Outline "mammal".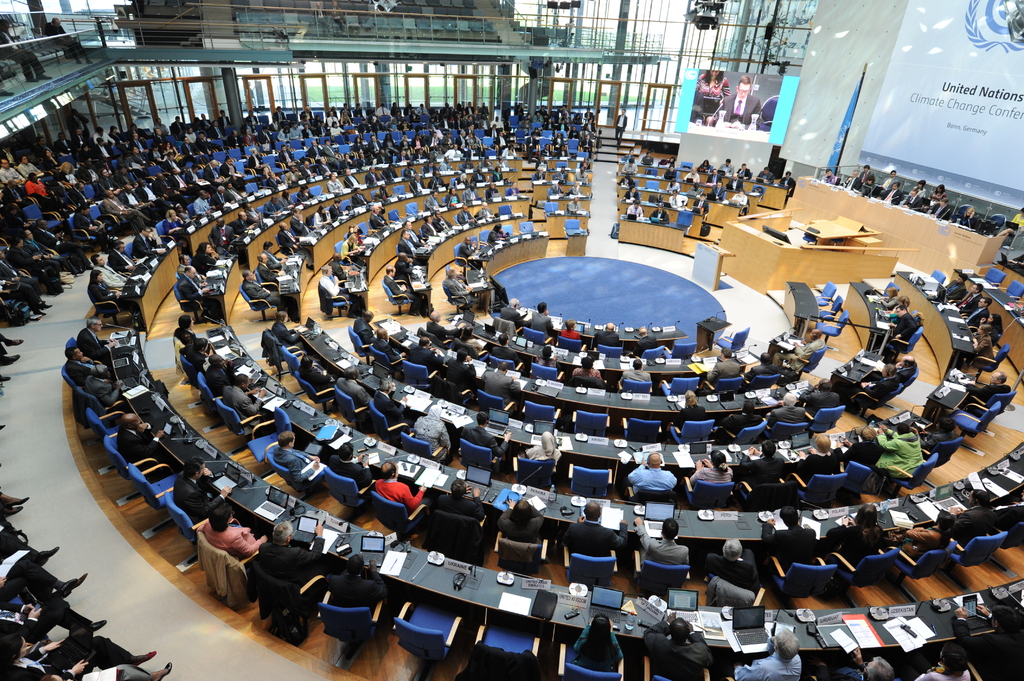
Outline: <box>451,323,484,357</box>.
